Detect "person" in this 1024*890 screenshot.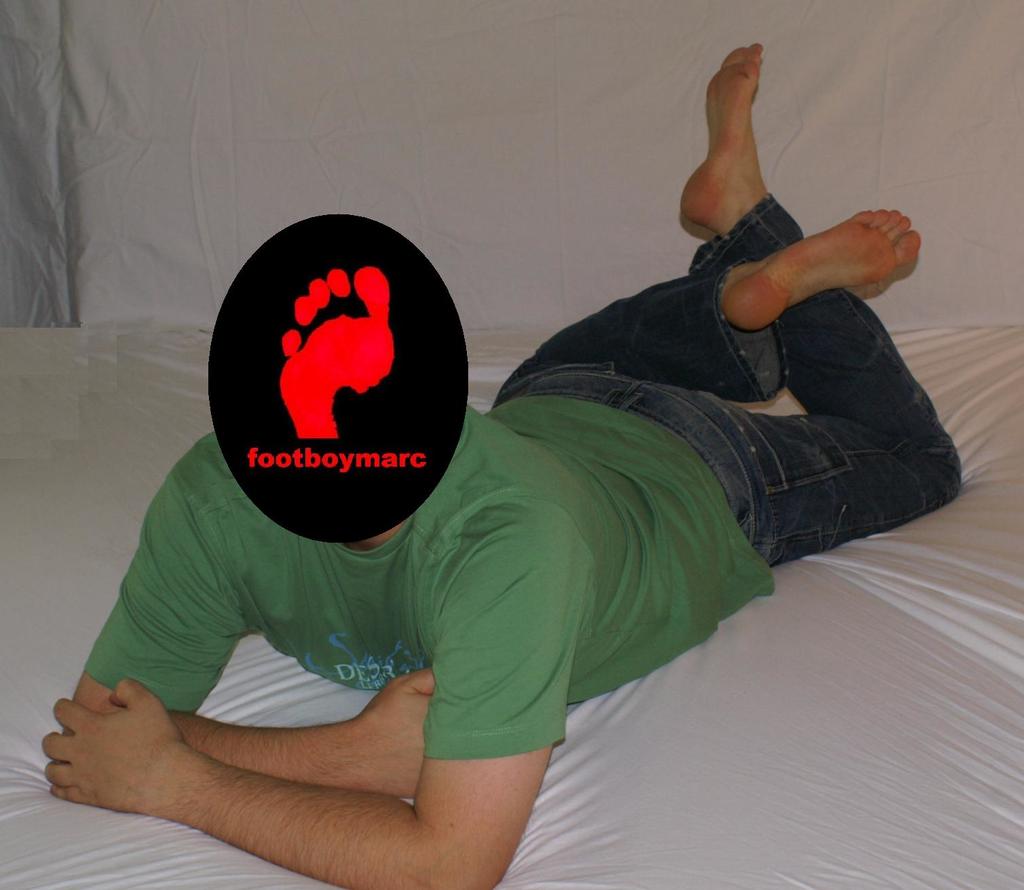
Detection: detection(94, 135, 842, 870).
